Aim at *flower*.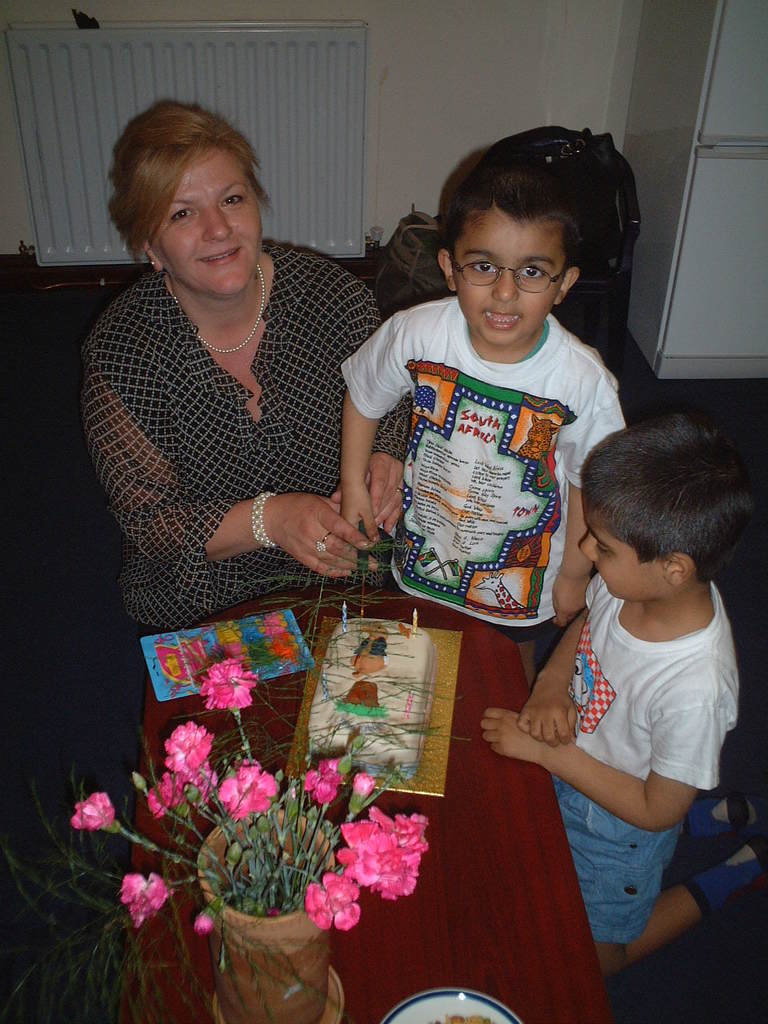
Aimed at box=[147, 723, 216, 811].
